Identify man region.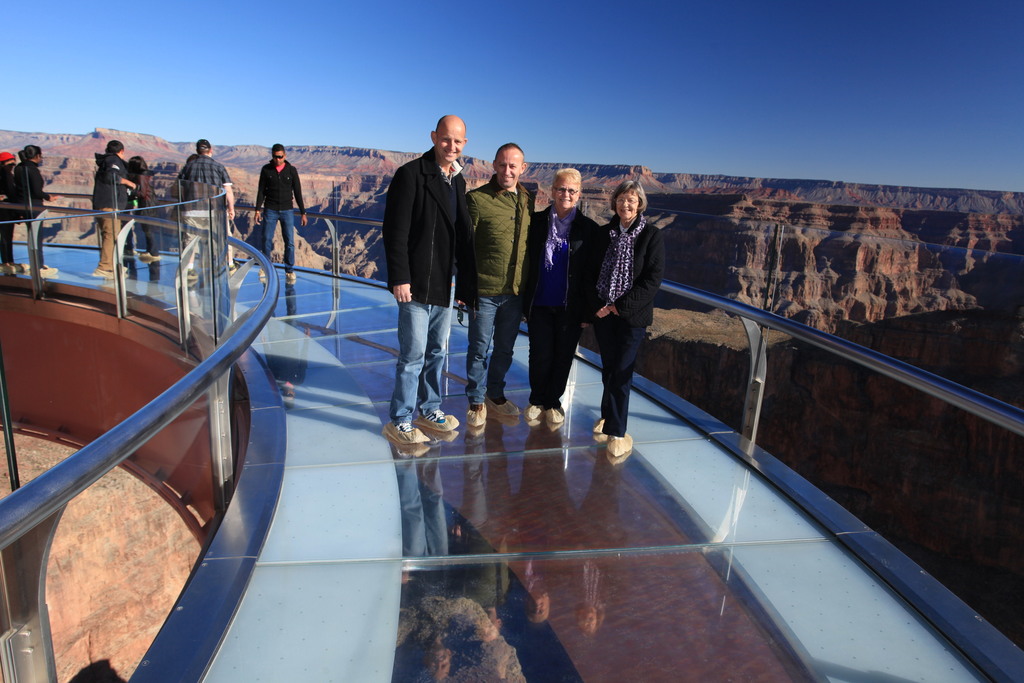
Region: 253 142 310 284.
